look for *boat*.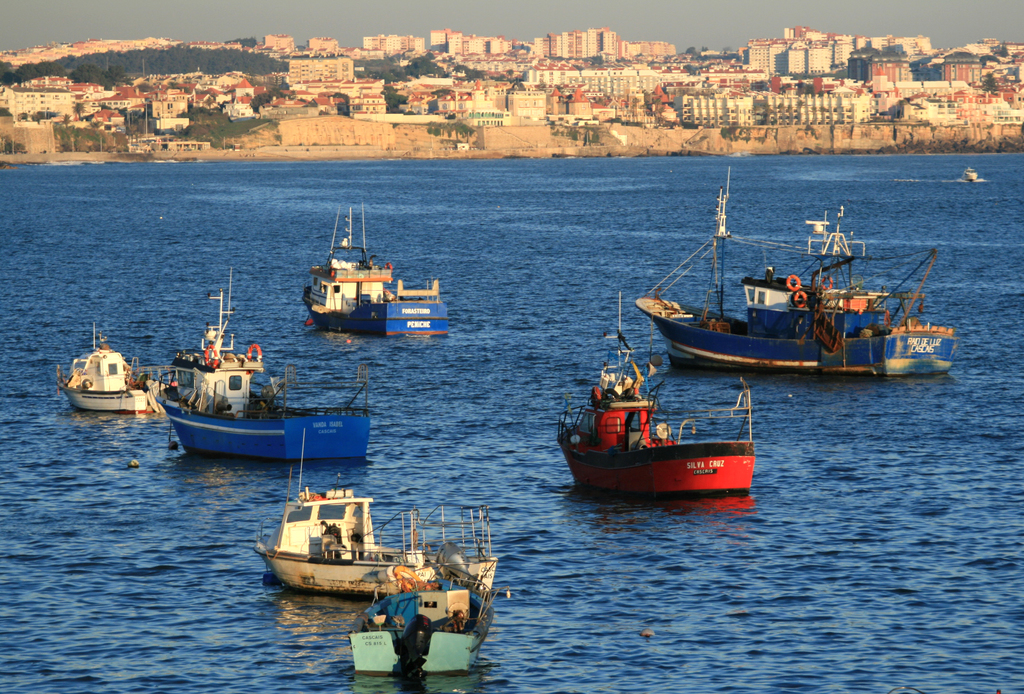
Found: {"x1": 68, "y1": 318, "x2": 148, "y2": 410}.
